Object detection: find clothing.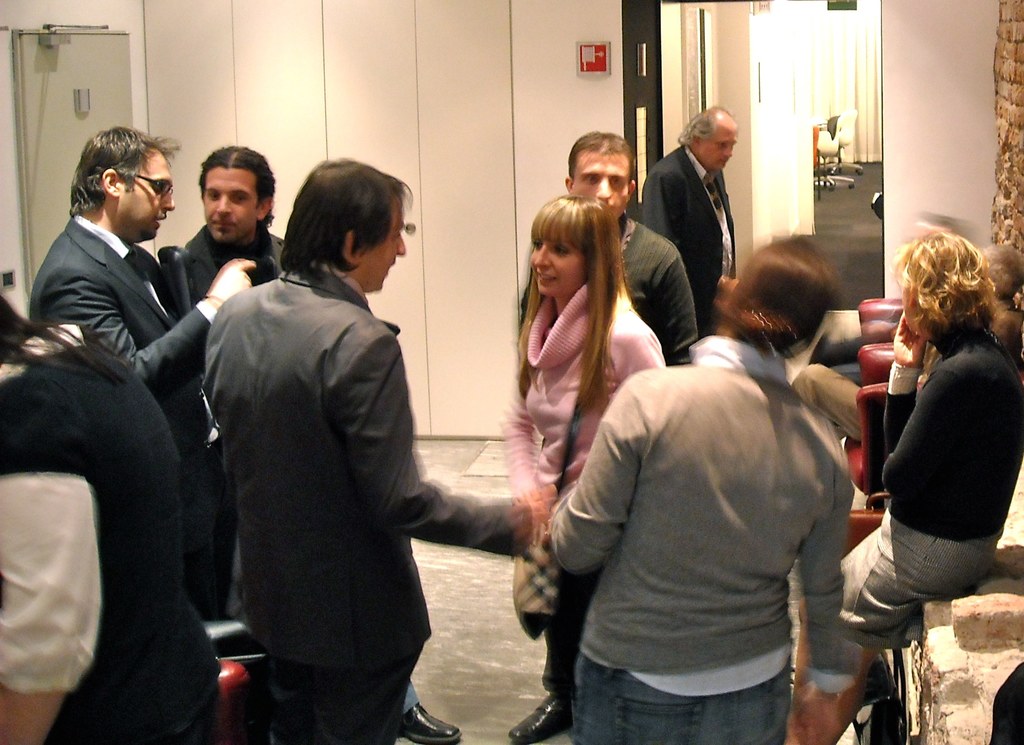
509, 205, 702, 358.
